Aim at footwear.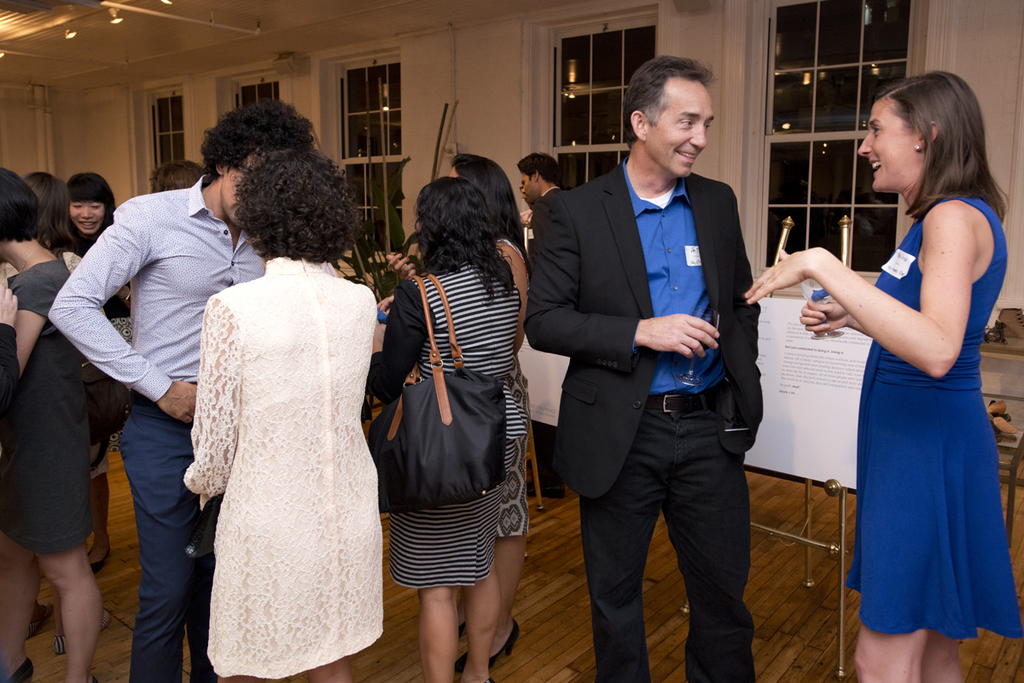
Aimed at <box>53,608,113,655</box>.
